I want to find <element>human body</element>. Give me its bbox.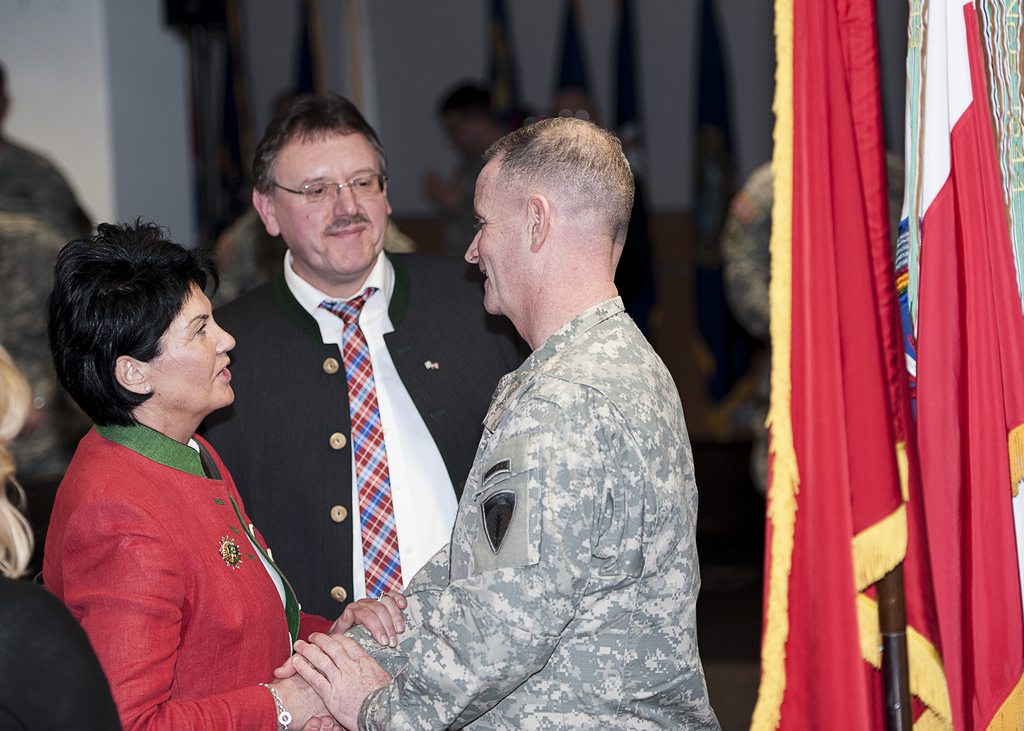
<box>196,245,534,624</box>.
